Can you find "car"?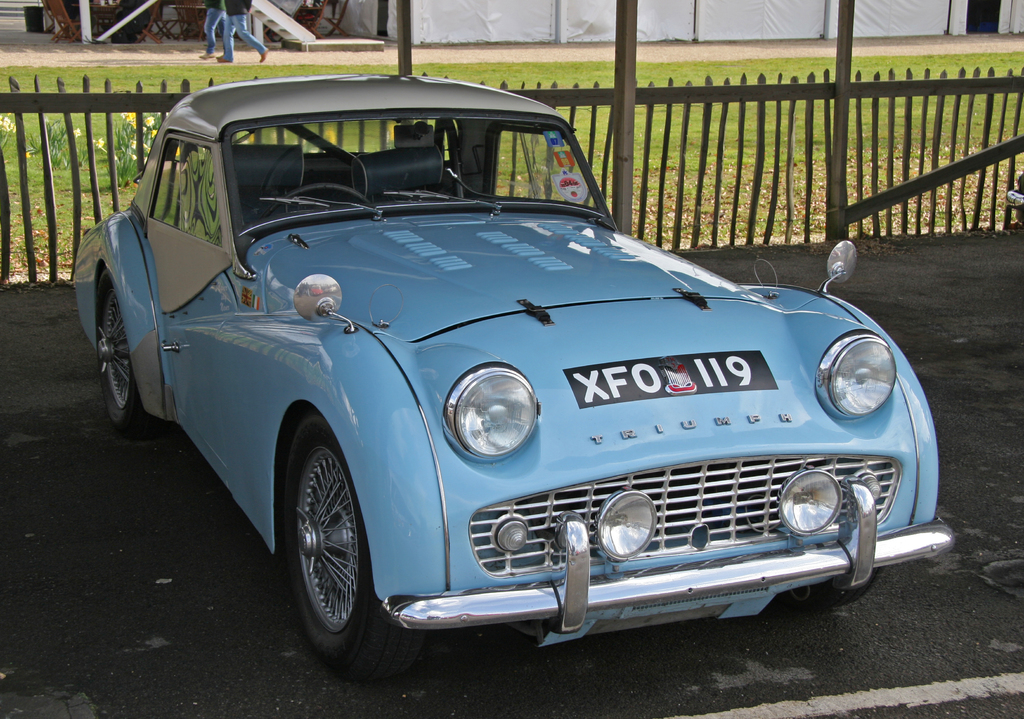
Yes, bounding box: (left=68, top=84, right=954, bottom=681).
